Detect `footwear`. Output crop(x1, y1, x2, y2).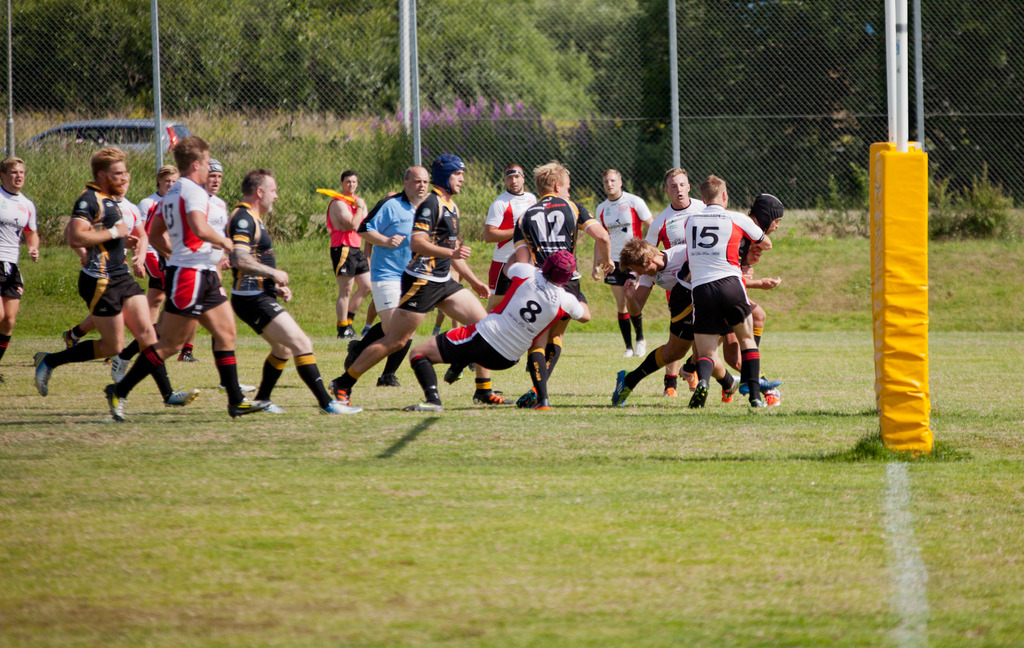
crop(332, 325, 350, 340).
